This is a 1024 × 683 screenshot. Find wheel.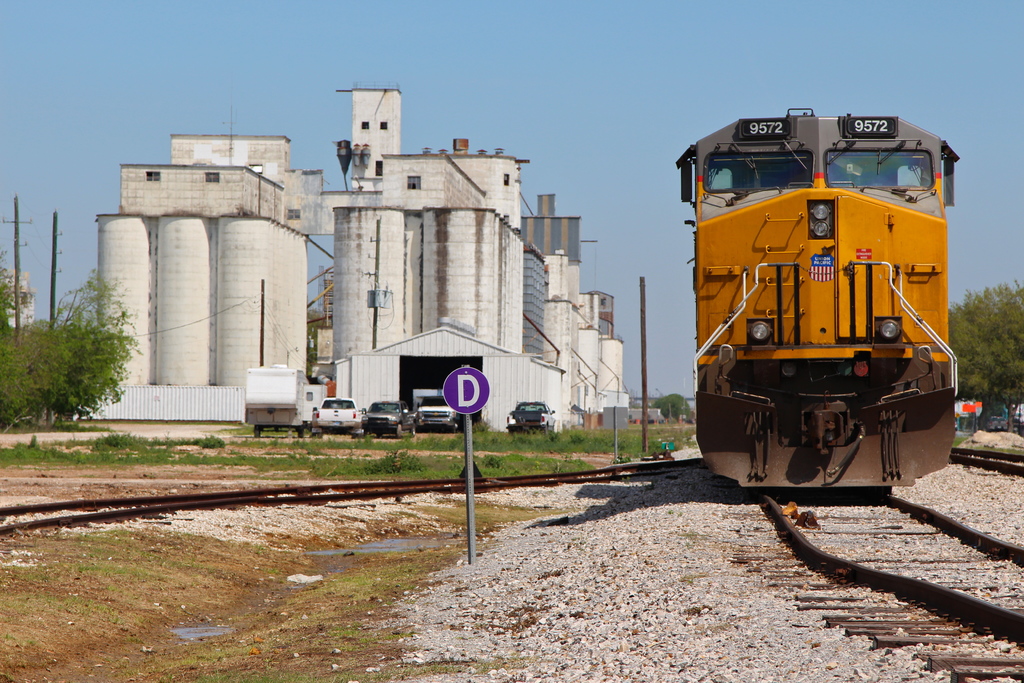
Bounding box: 299,430,305,438.
